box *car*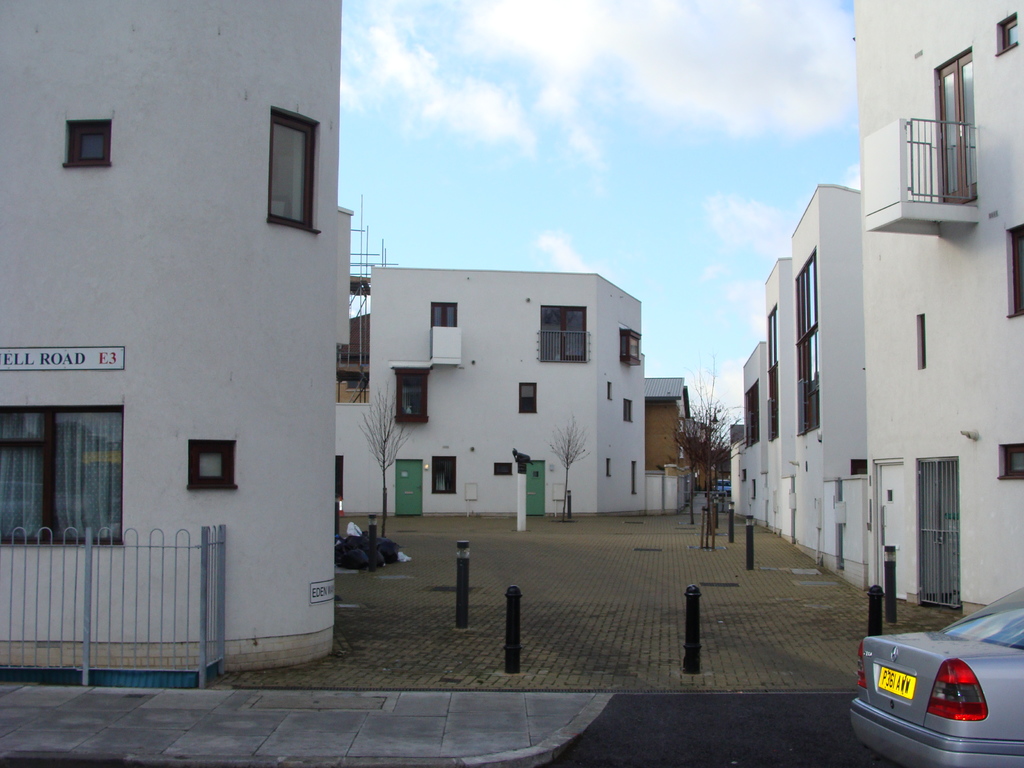
(x1=845, y1=586, x2=1023, y2=767)
